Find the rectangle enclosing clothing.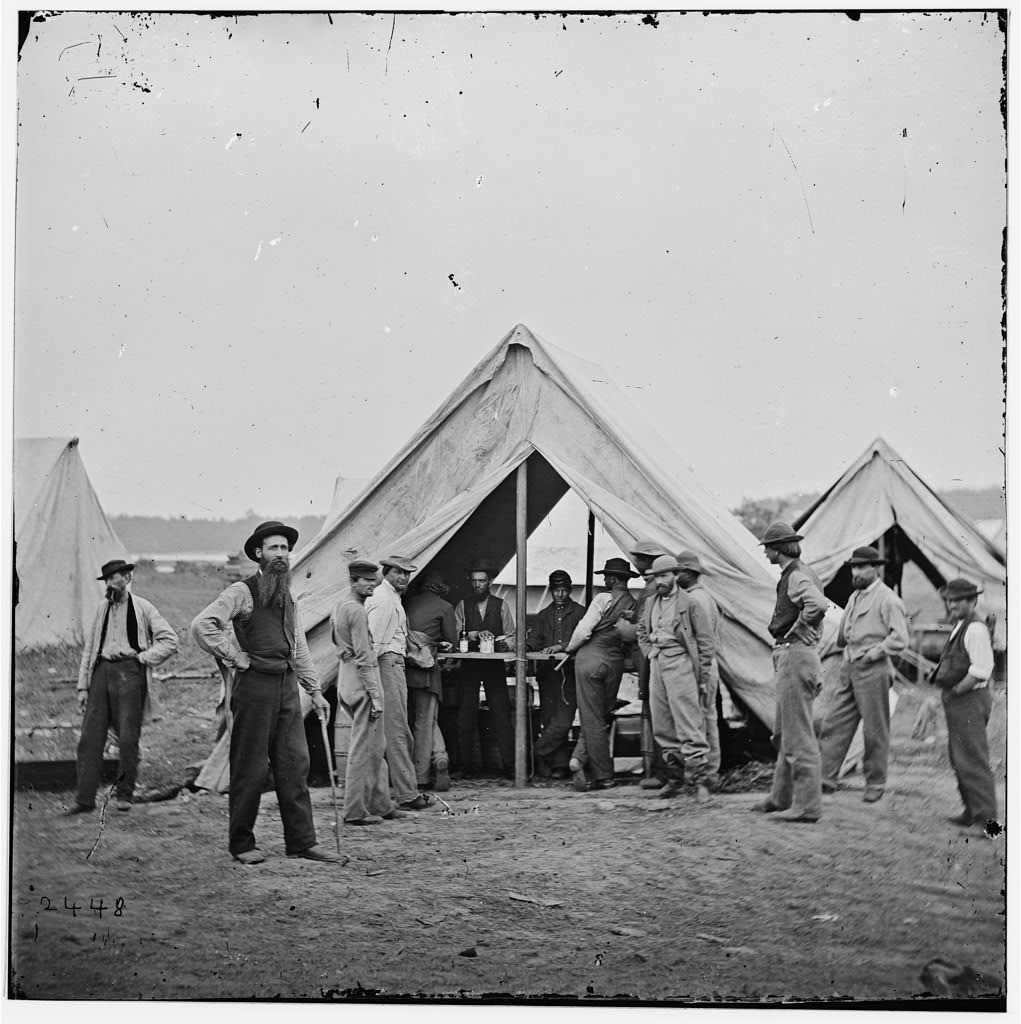
(519,592,578,789).
